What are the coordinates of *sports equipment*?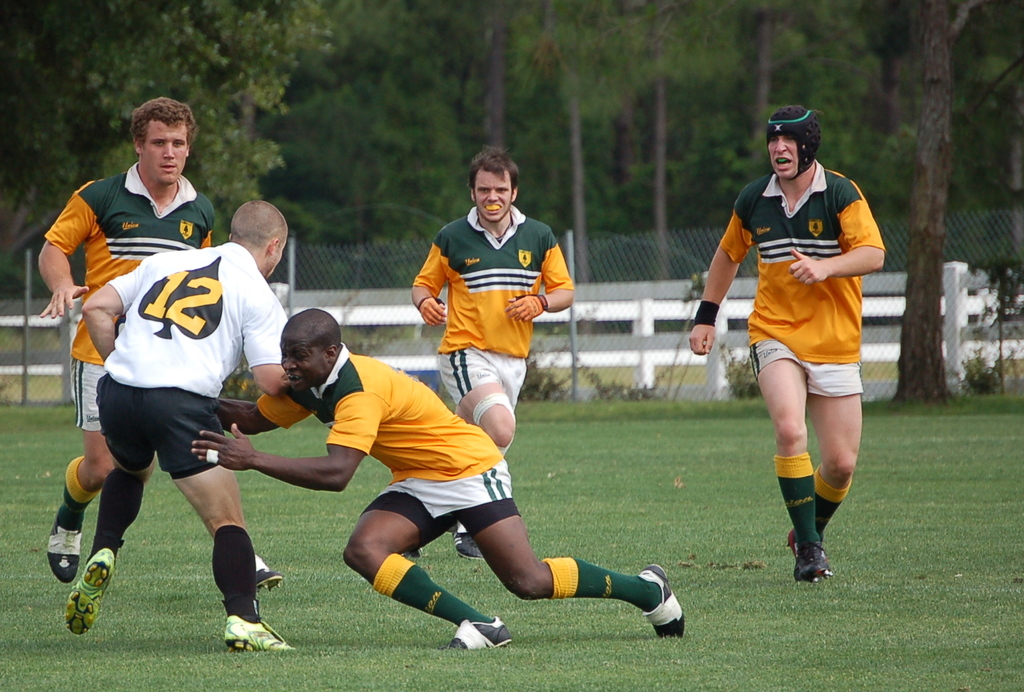
locate(453, 528, 485, 556).
